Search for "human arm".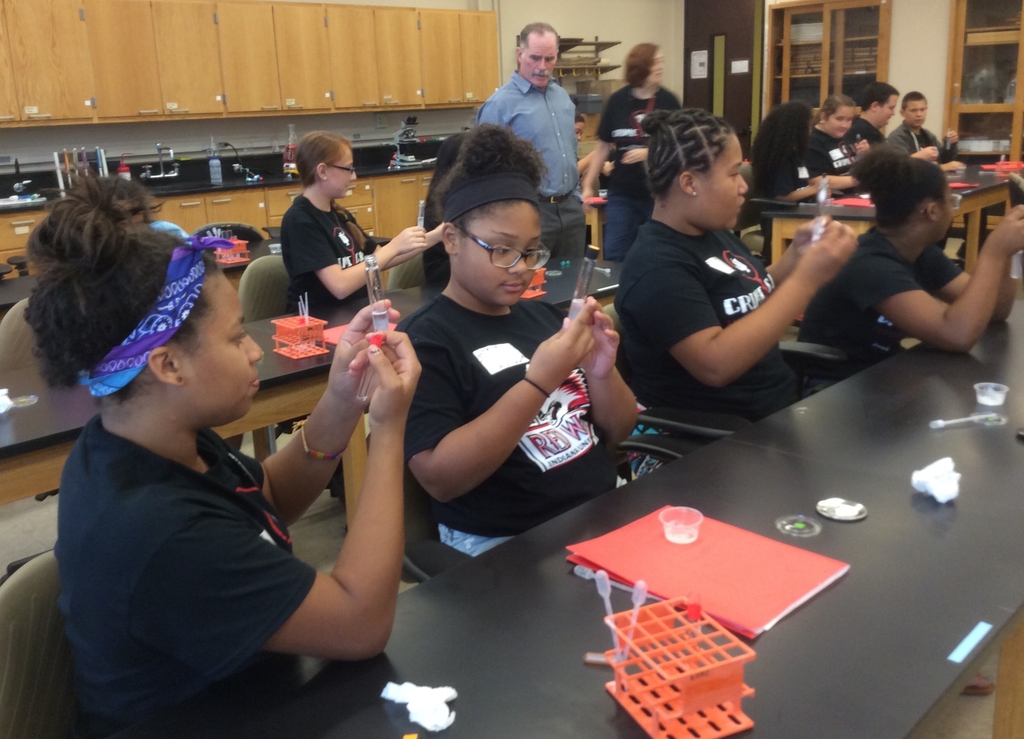
Found at (left=807, top=149, right=863, bottom=195).
